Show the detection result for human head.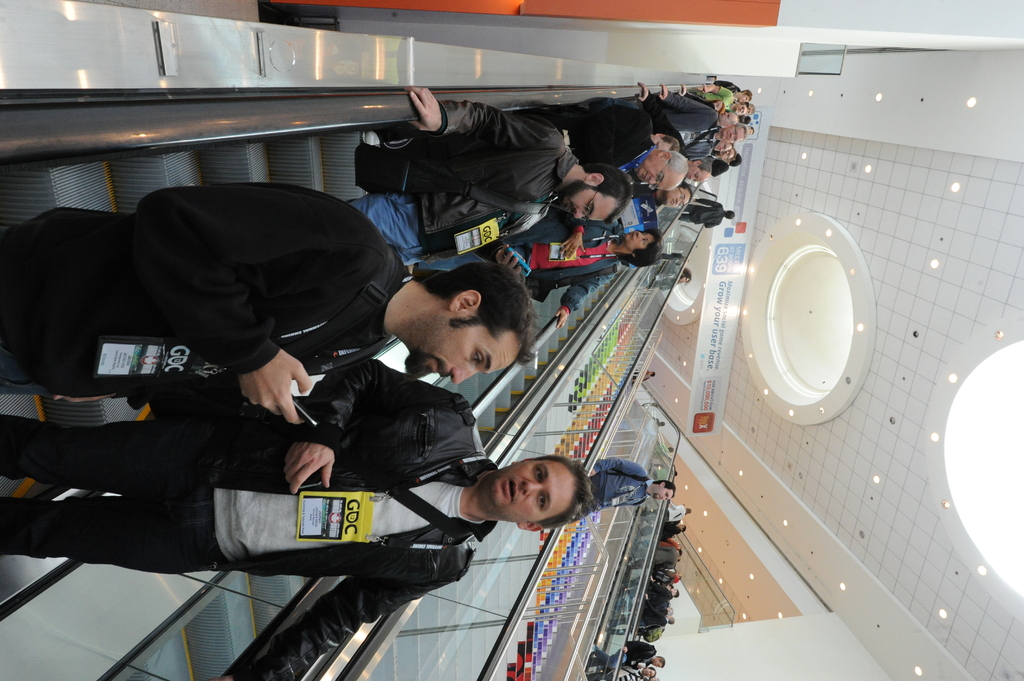
Rect(650, 653, 665, 669).
